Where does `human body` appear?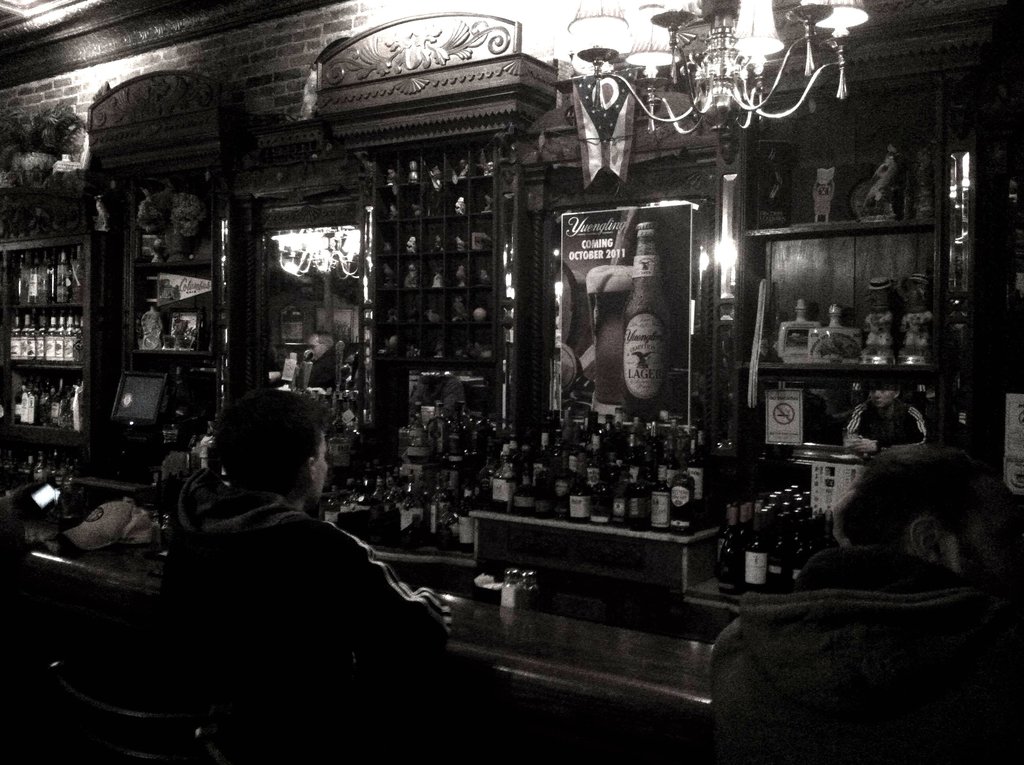
Appears at box(840, 399, 929, 461).
